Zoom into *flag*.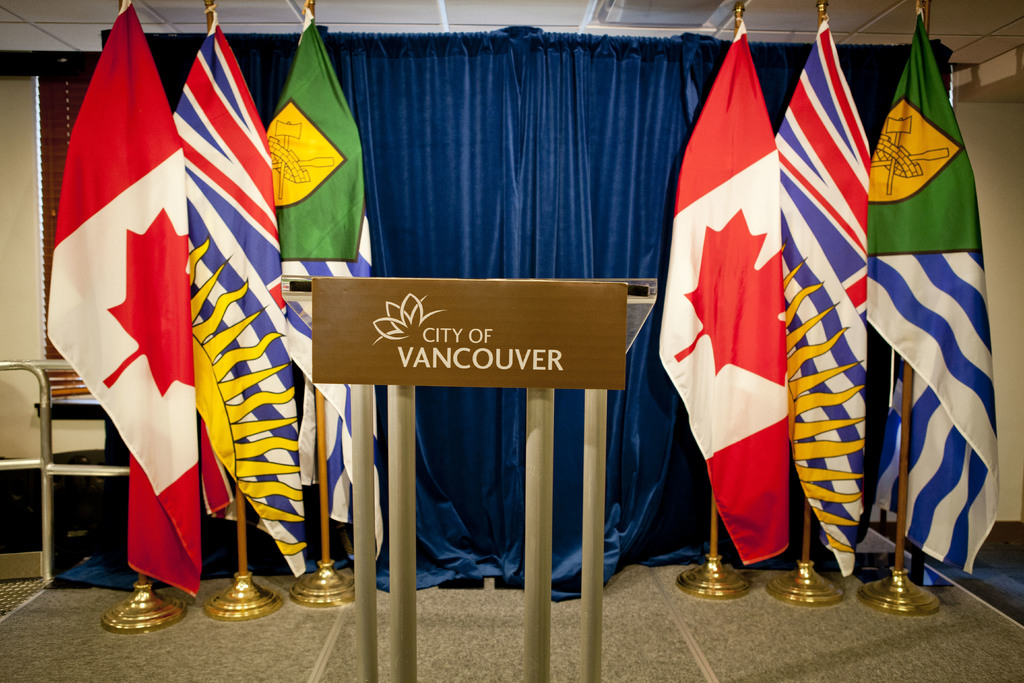
Zoom target: bbox(167, 17, 297, 584).
